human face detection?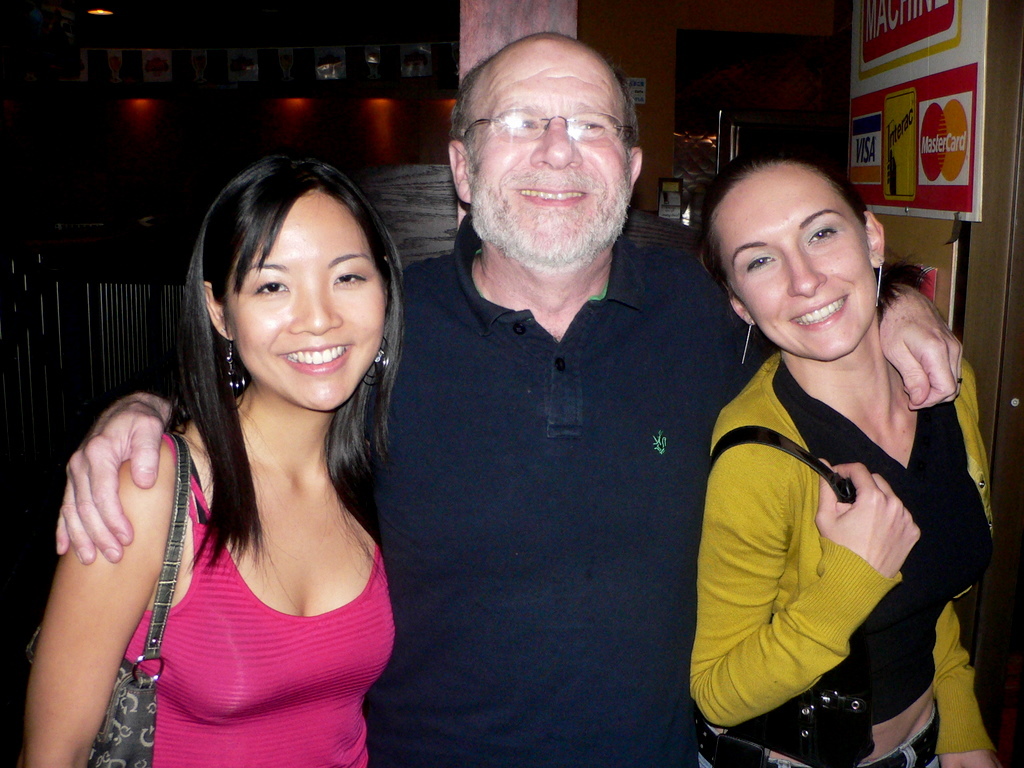
[left=694, top=154, right=884, bottom=364]
